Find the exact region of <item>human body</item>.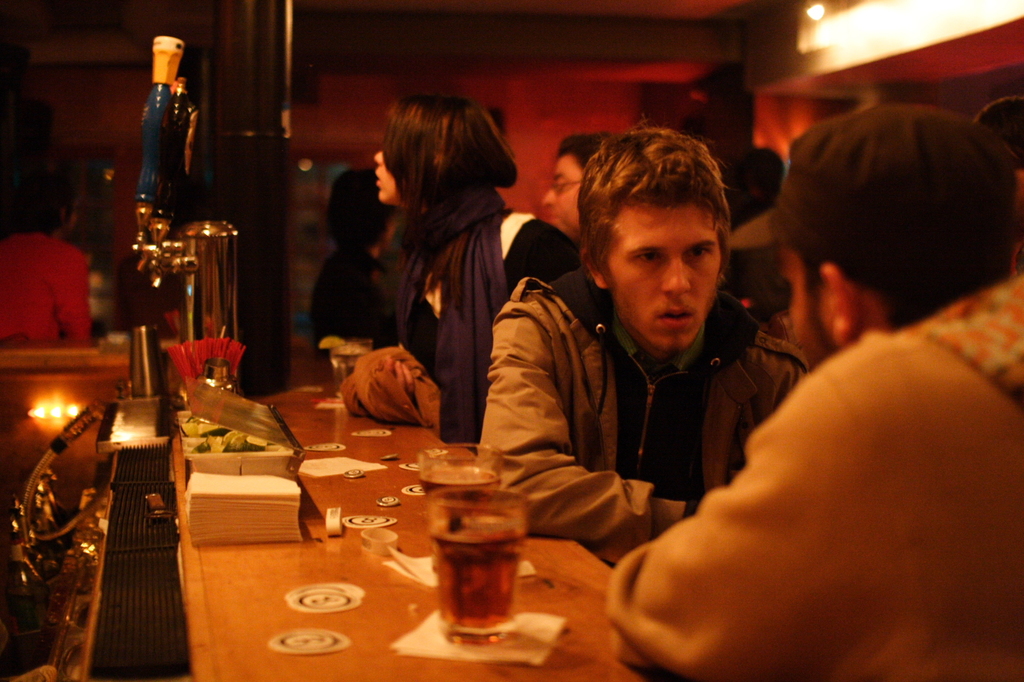
Exact region: box(0, 221, 96, 345).
